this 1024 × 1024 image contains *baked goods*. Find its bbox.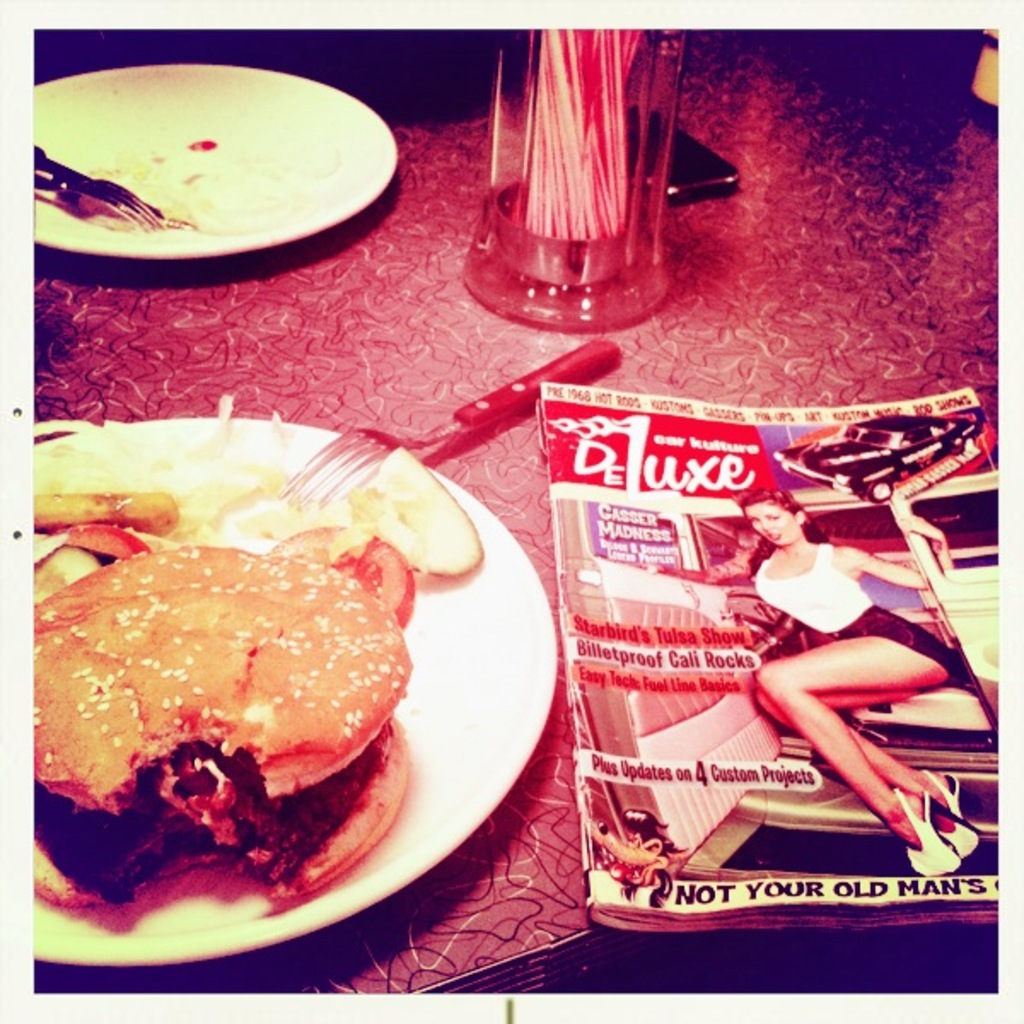
box=[15, 517, 396, 920].
